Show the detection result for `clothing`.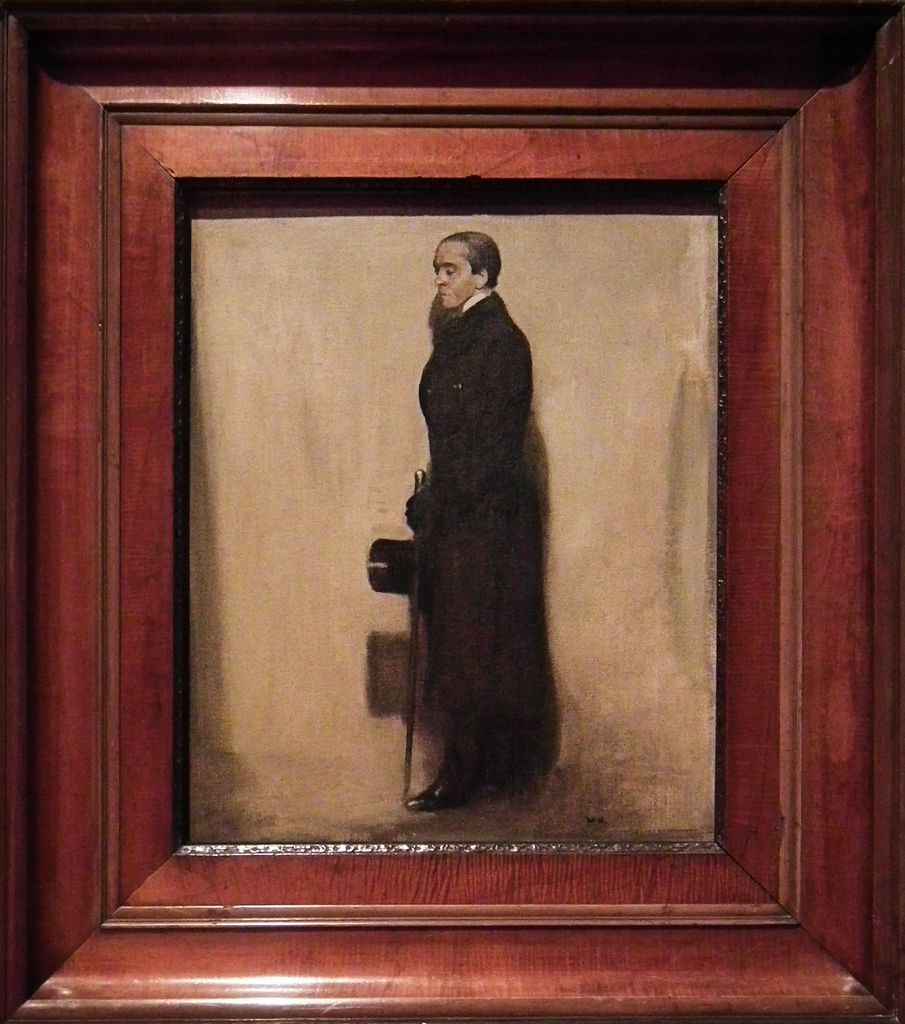
box=[400, 212, 553, 686].
